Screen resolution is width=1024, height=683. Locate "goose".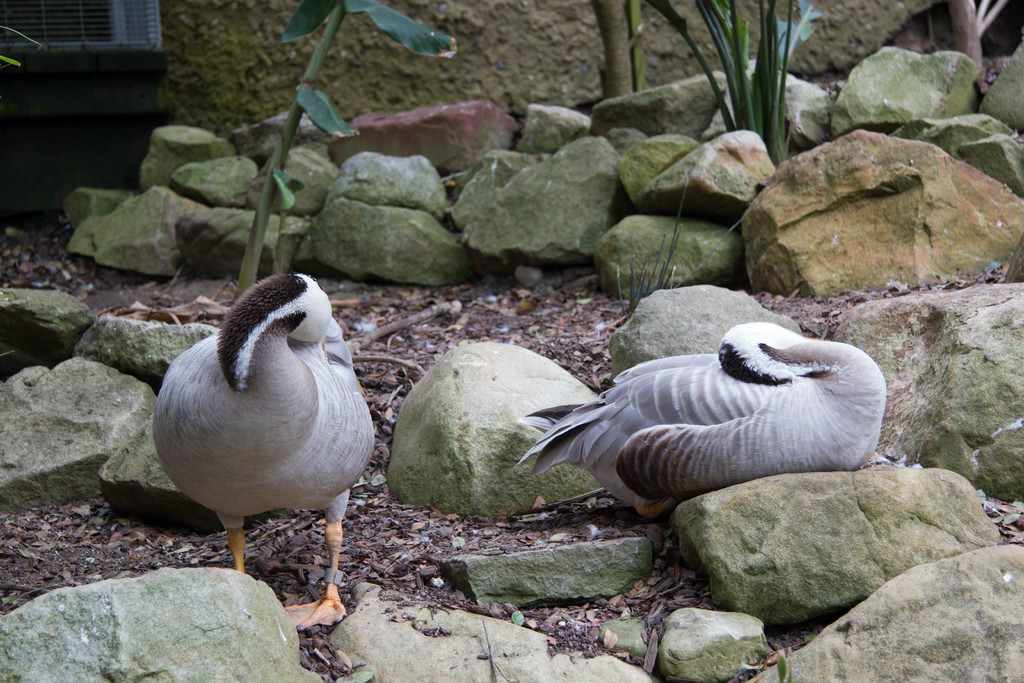
[524, 324, 884, 513].
